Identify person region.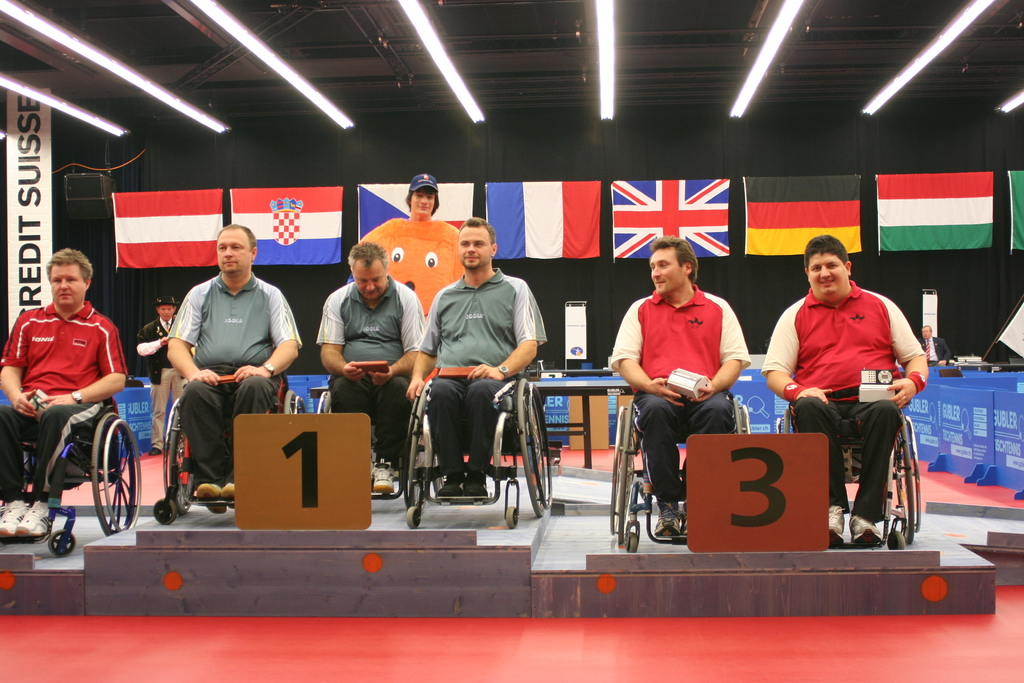
Region: {"left": 0, "top": 247, "right": 128, "bottom": 539}.
